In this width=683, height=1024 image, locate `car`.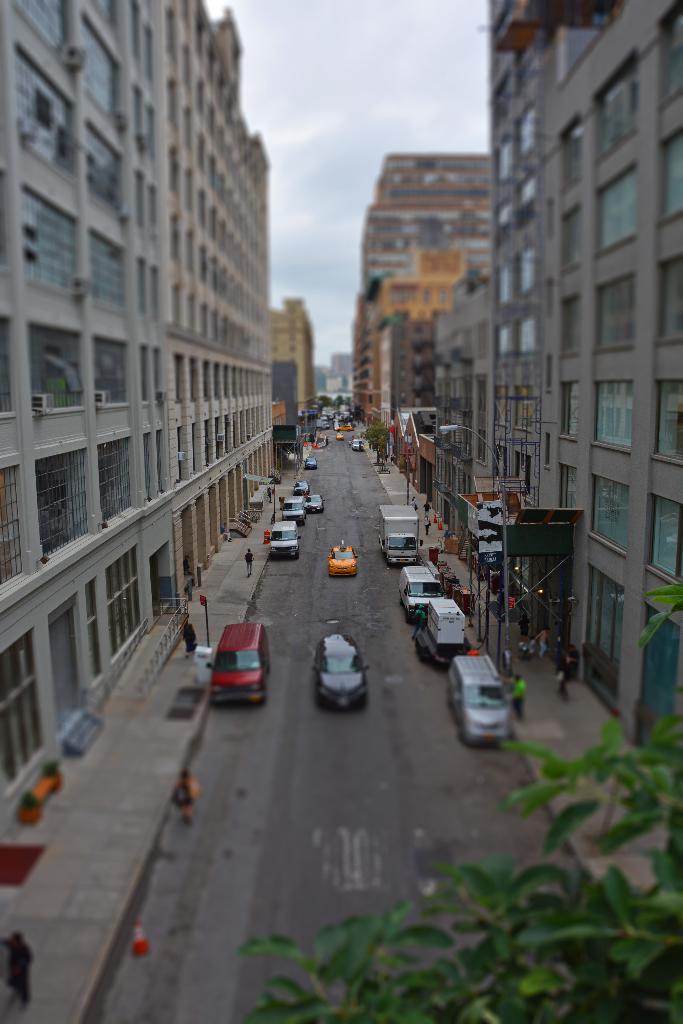
Bounding box: <bbox>302, 460, 317, 477</bbox>.
